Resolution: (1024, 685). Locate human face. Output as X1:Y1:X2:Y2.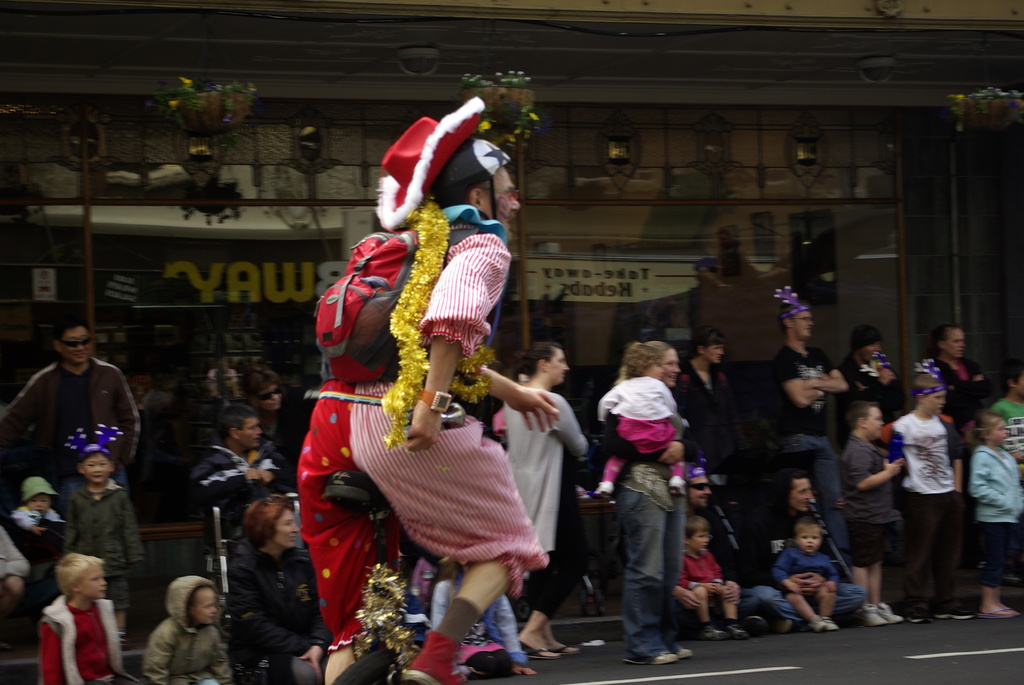
550:348:568:382.
